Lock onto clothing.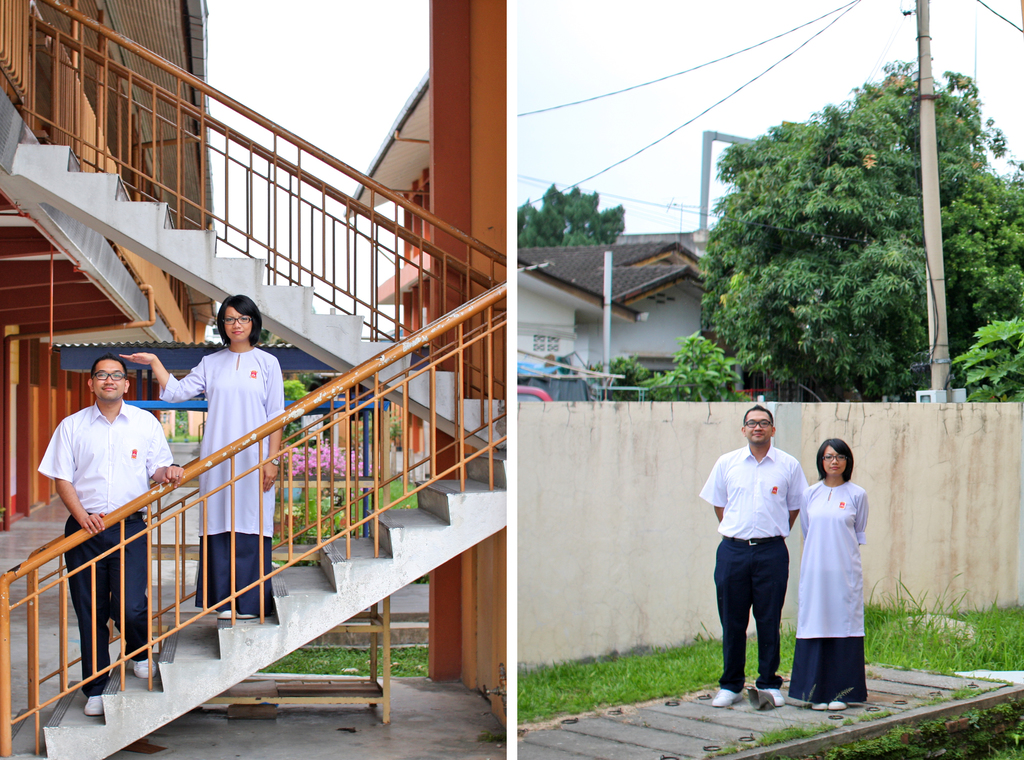
Locked: (712, 540, 790, 688).
